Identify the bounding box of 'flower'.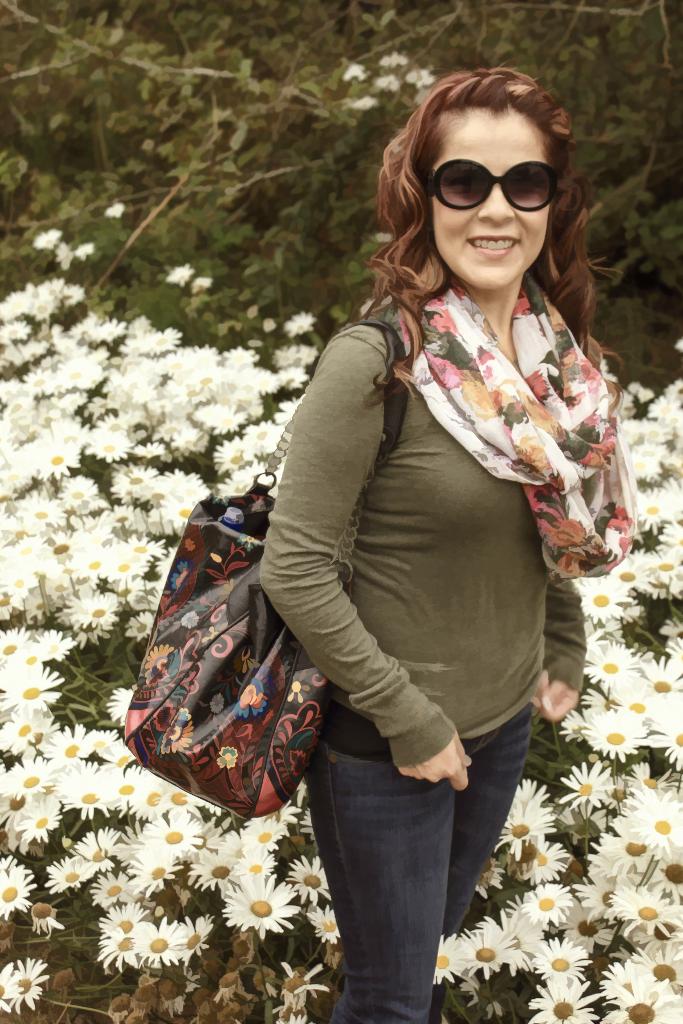
box(168, 260, 194, 285).
